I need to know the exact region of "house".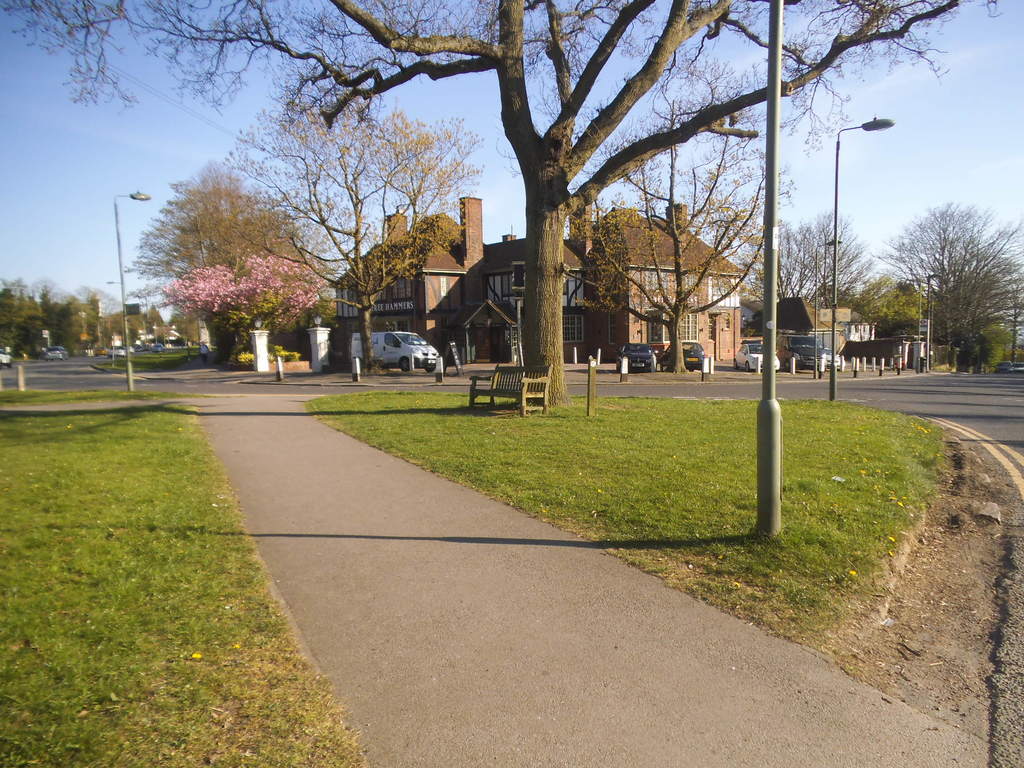
Region: 461 202 741 362.
